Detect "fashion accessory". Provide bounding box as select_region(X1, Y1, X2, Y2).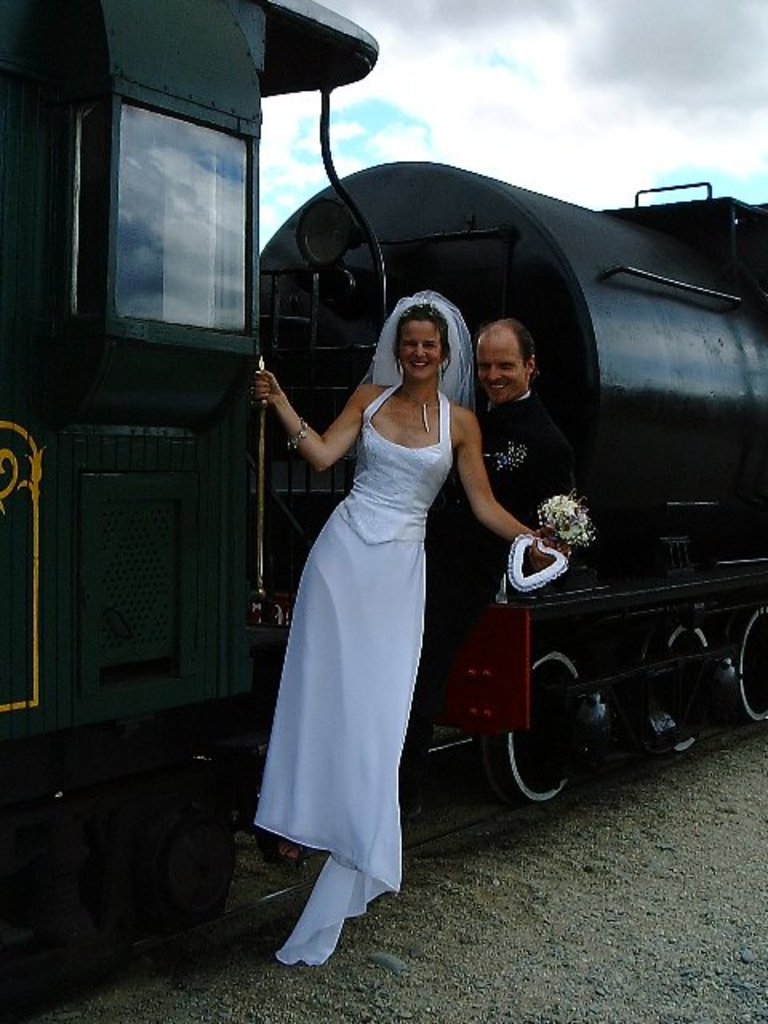
select_region(482, 437, 528, 478).
